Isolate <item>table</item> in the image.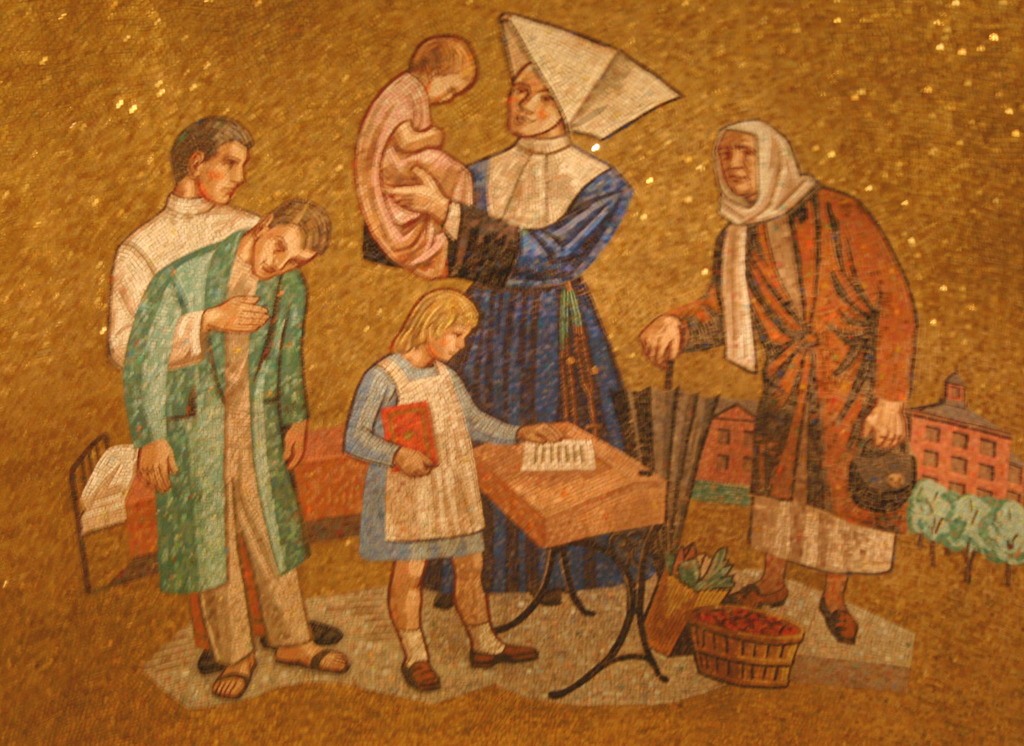
Isolated region: box=[467, 410, 666, 695].
